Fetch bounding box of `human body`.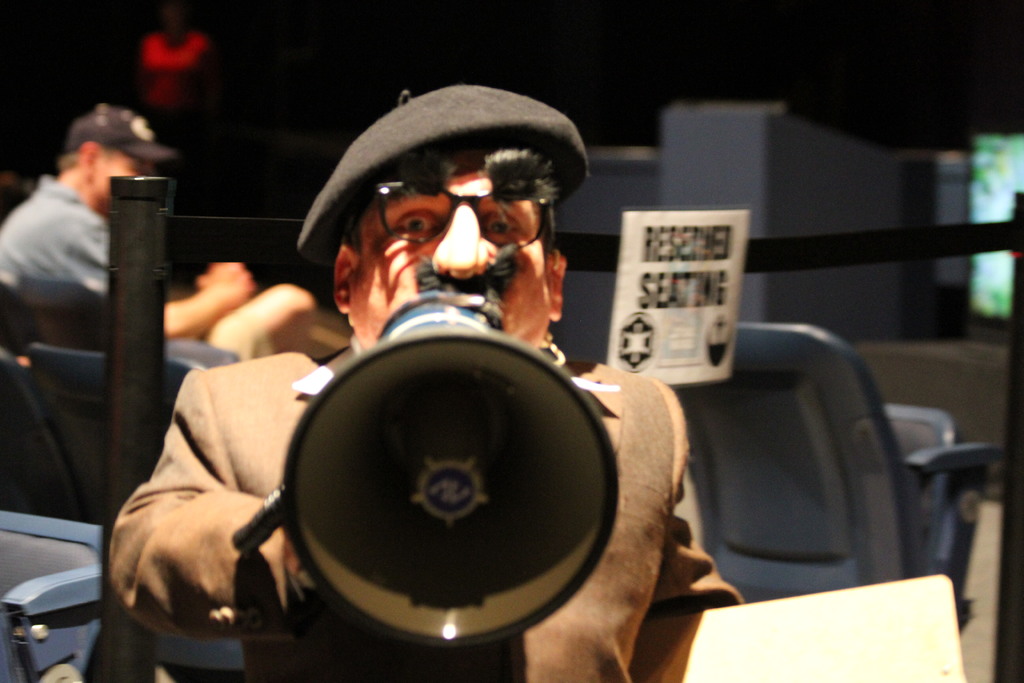
Bbox: 132,8,217,156.
